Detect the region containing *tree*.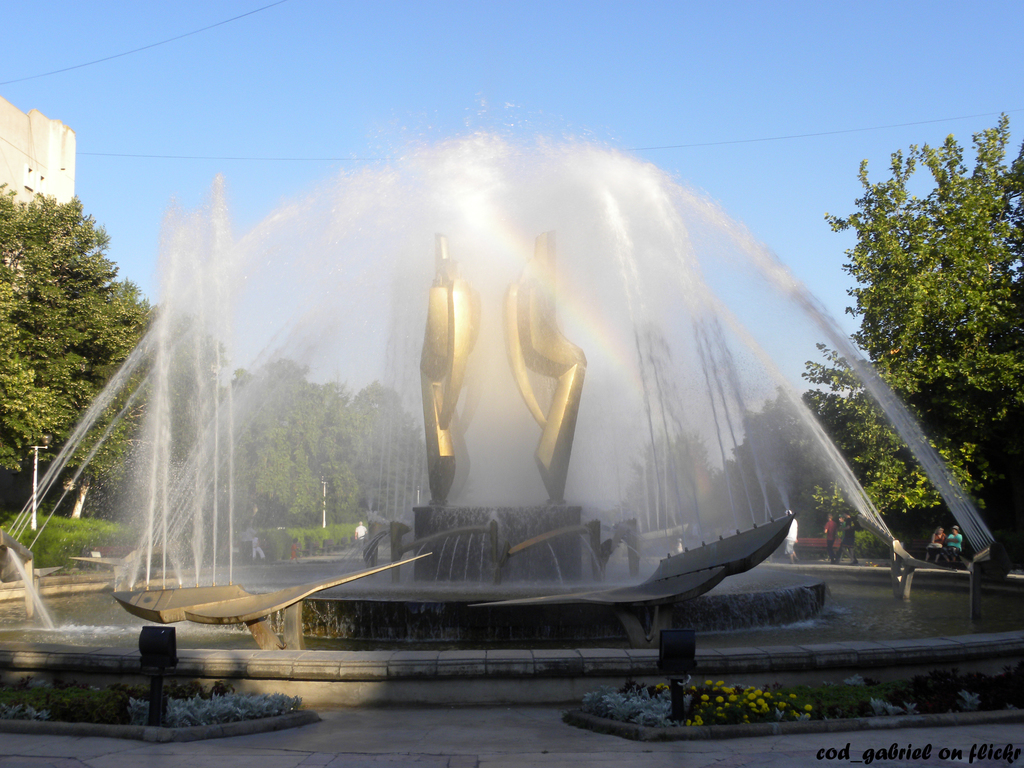
614:419:719:536.
